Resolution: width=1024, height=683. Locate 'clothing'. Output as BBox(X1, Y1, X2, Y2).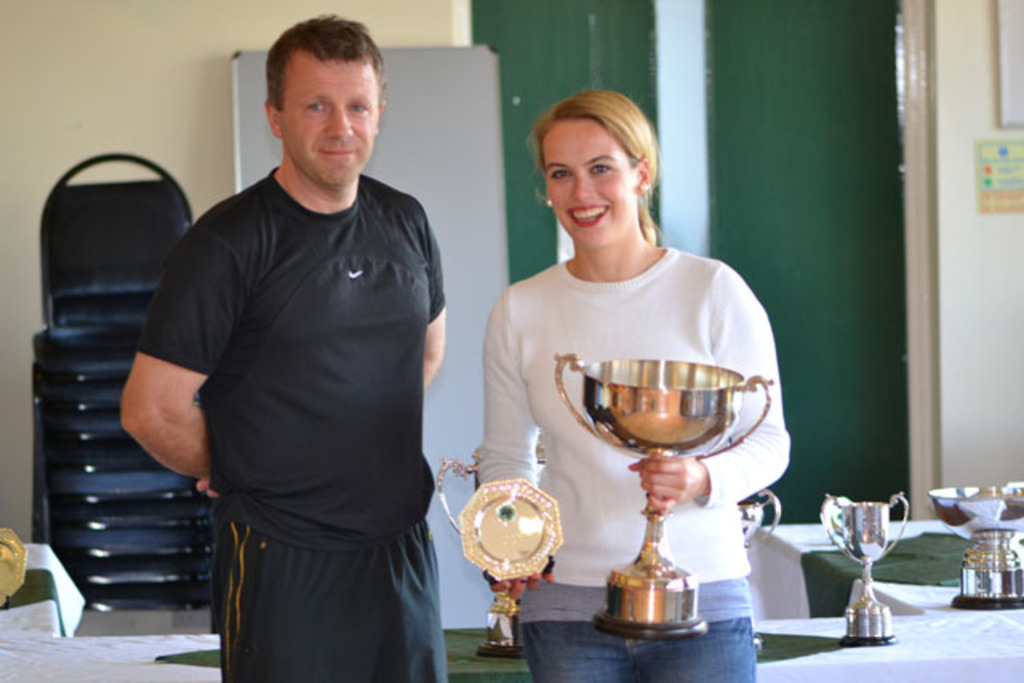
BBox(462, 235, 800, 681).
